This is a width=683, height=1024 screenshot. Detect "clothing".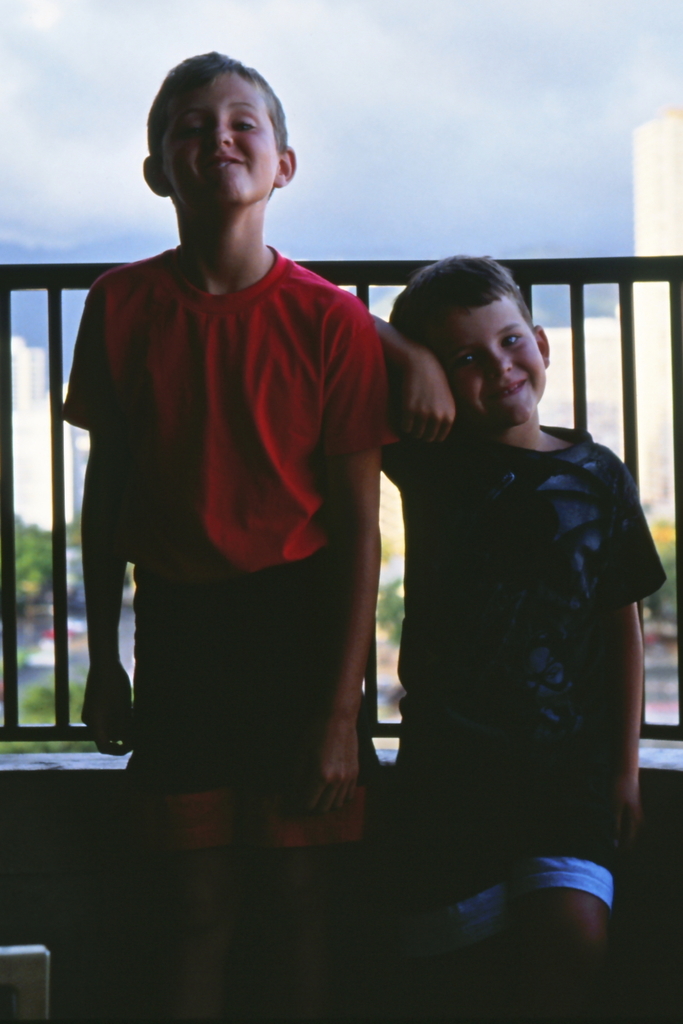
locate(382, 425, 671, 963).
